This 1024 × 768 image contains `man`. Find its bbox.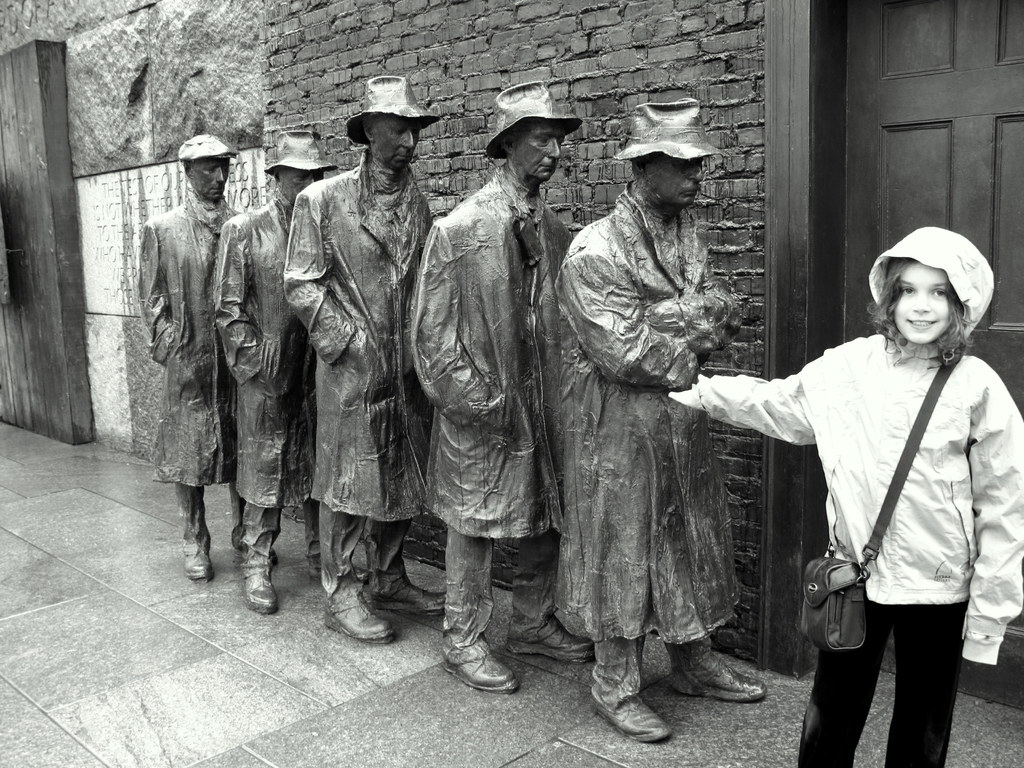
413/79/583/696.
